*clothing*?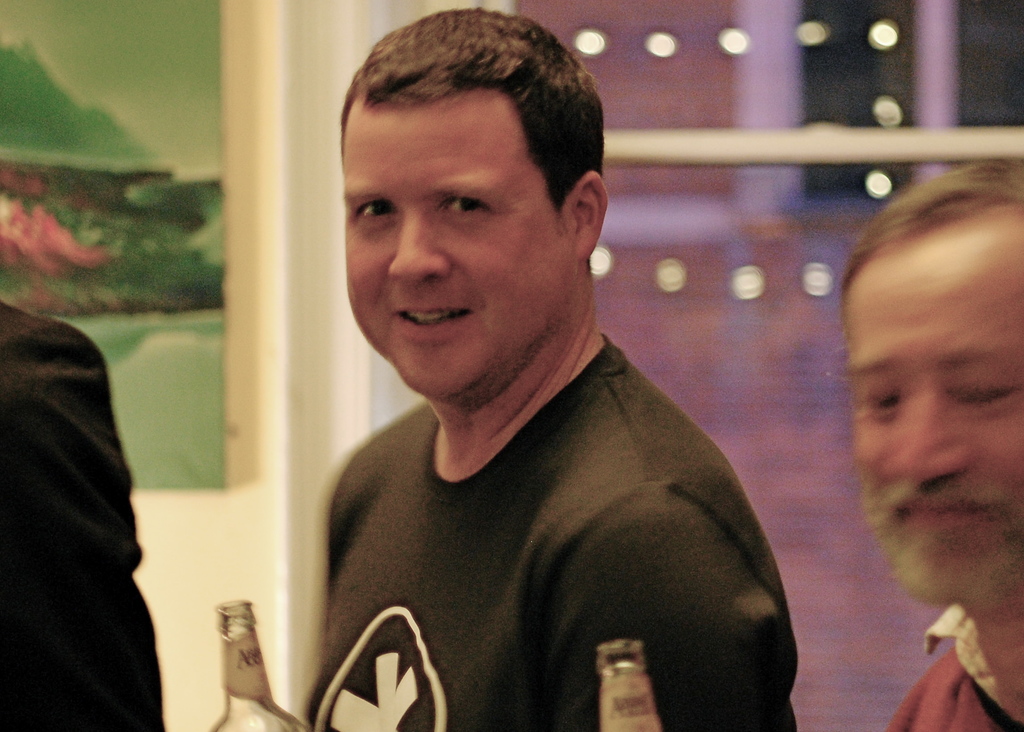
l=300, t=322, r=801, b=731
